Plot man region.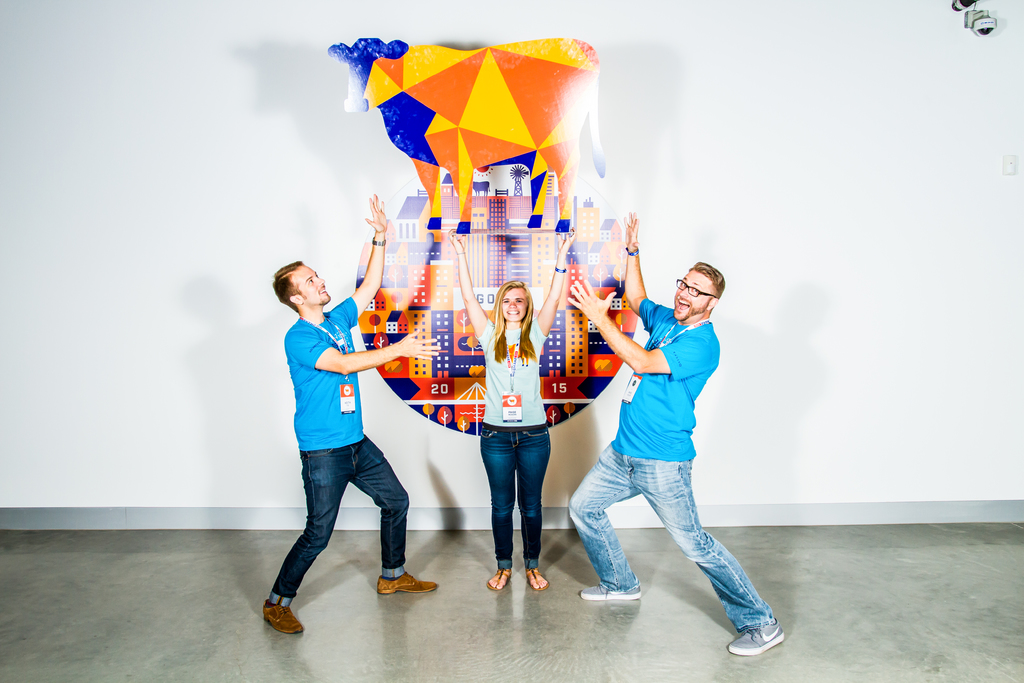
Plotted at [262,191,447,638].
